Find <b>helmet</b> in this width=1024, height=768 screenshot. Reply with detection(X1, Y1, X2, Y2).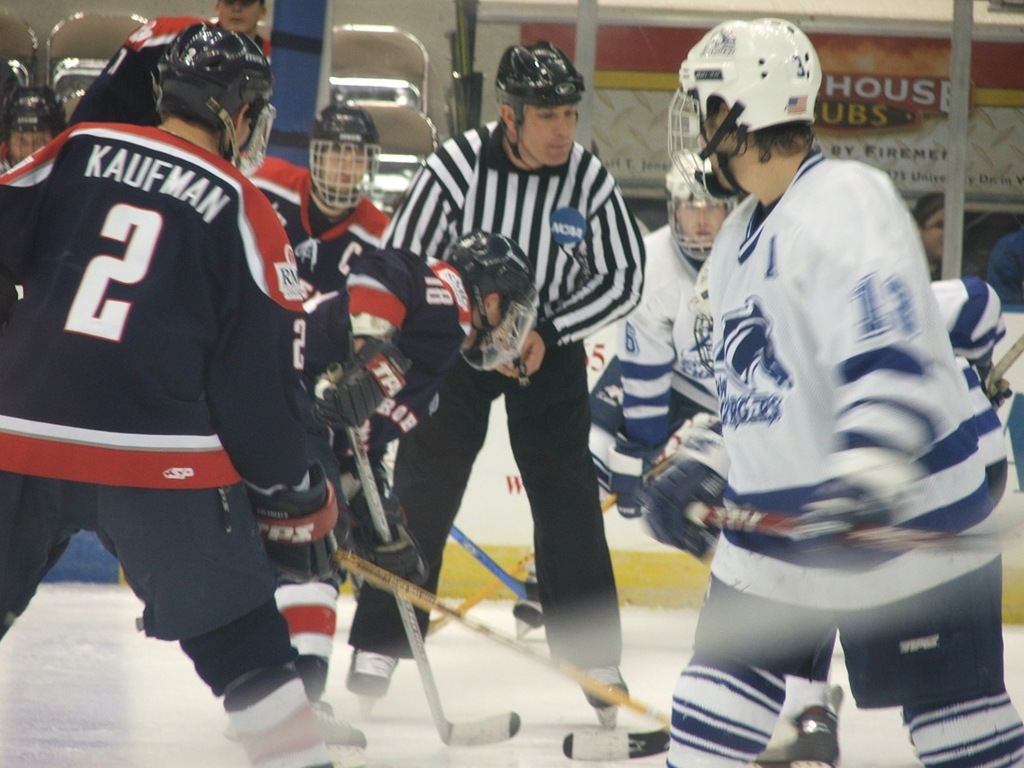
detection(653, 150, 732, 263).
